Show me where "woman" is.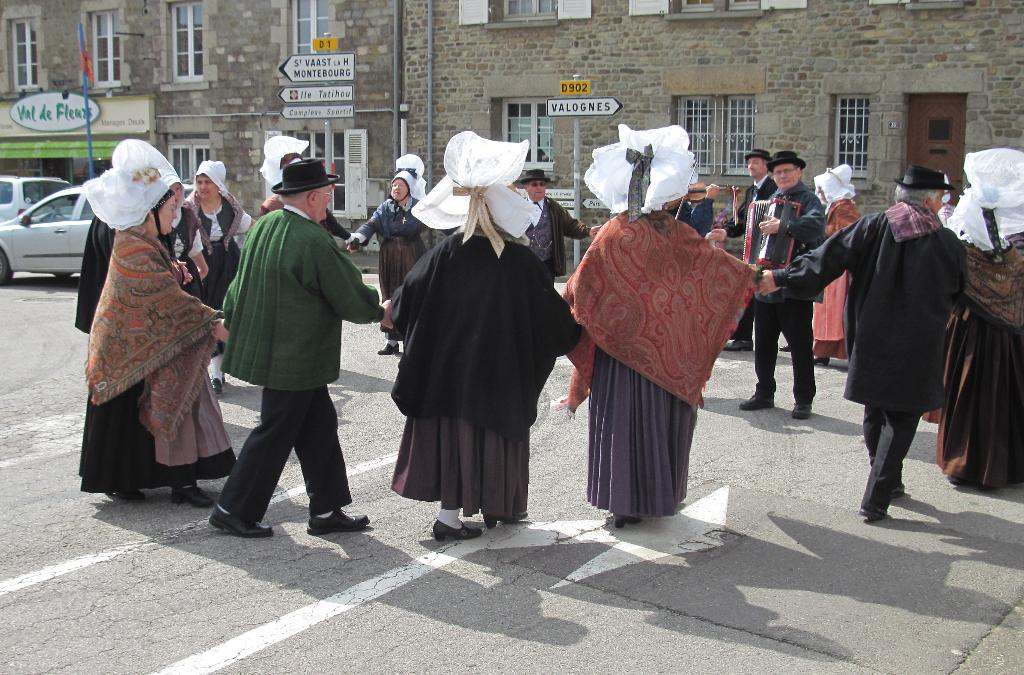
"woman" is at <bbox>185, 161, 259, 389</bbox>.
